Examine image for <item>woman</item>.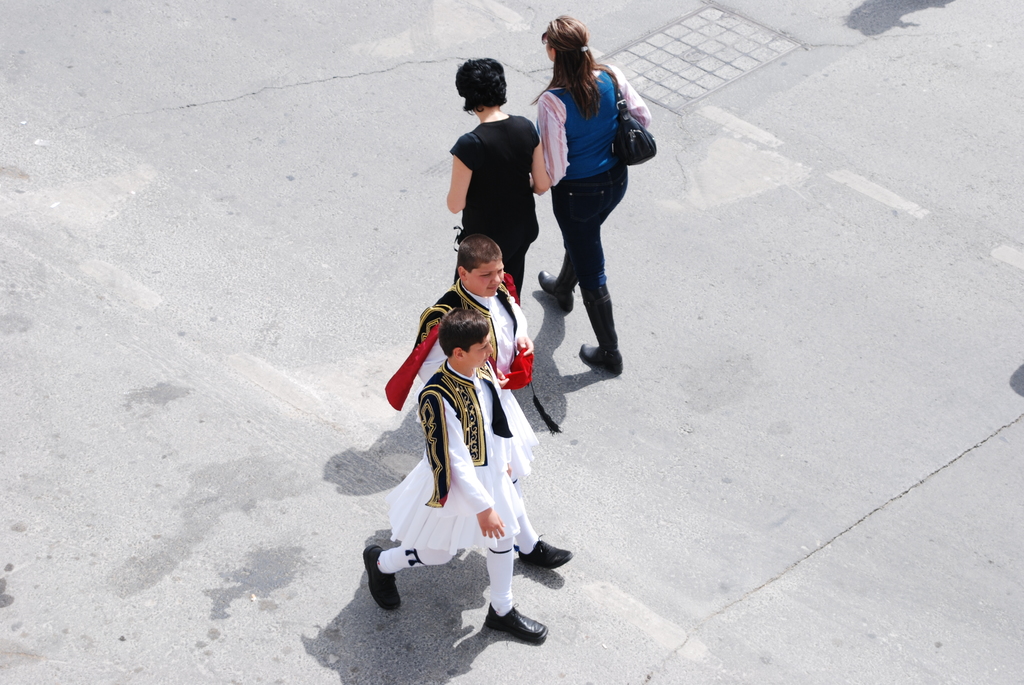
Examination result: select_region(529, 24, 652, 378).
